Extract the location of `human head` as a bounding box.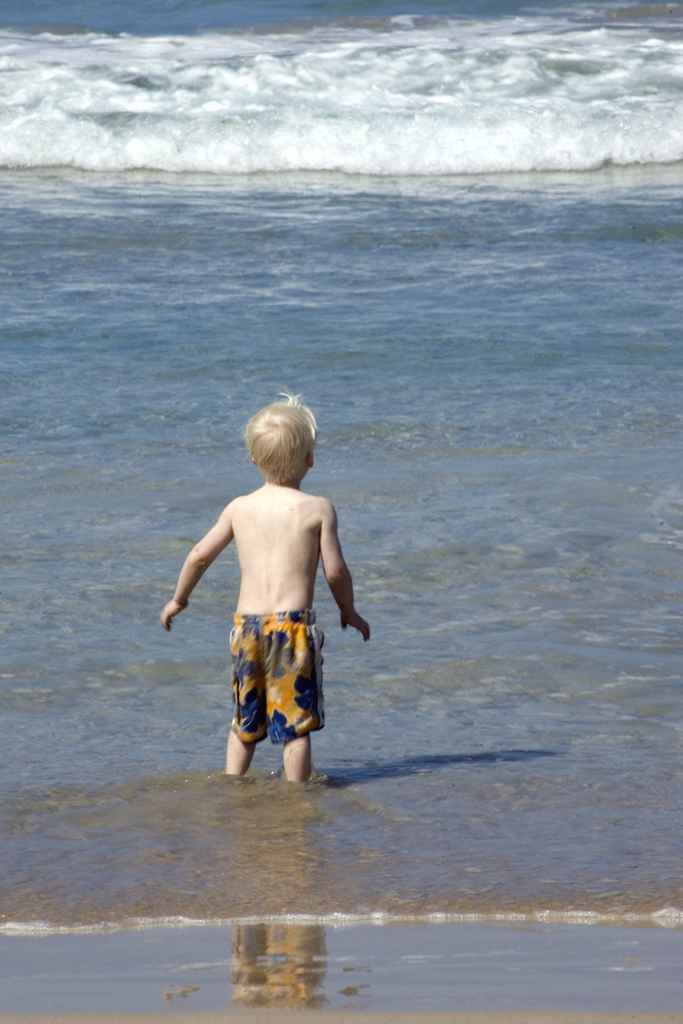
231, 398, 317, 491.
